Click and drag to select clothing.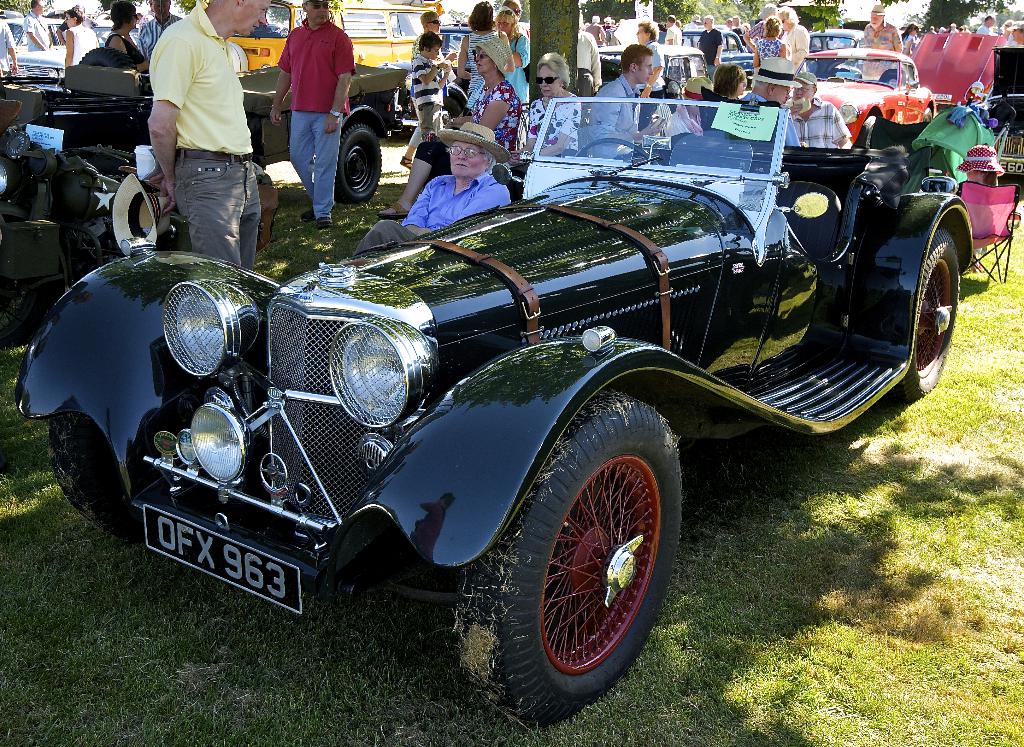
Selection: (102, 33, 142, 65).
